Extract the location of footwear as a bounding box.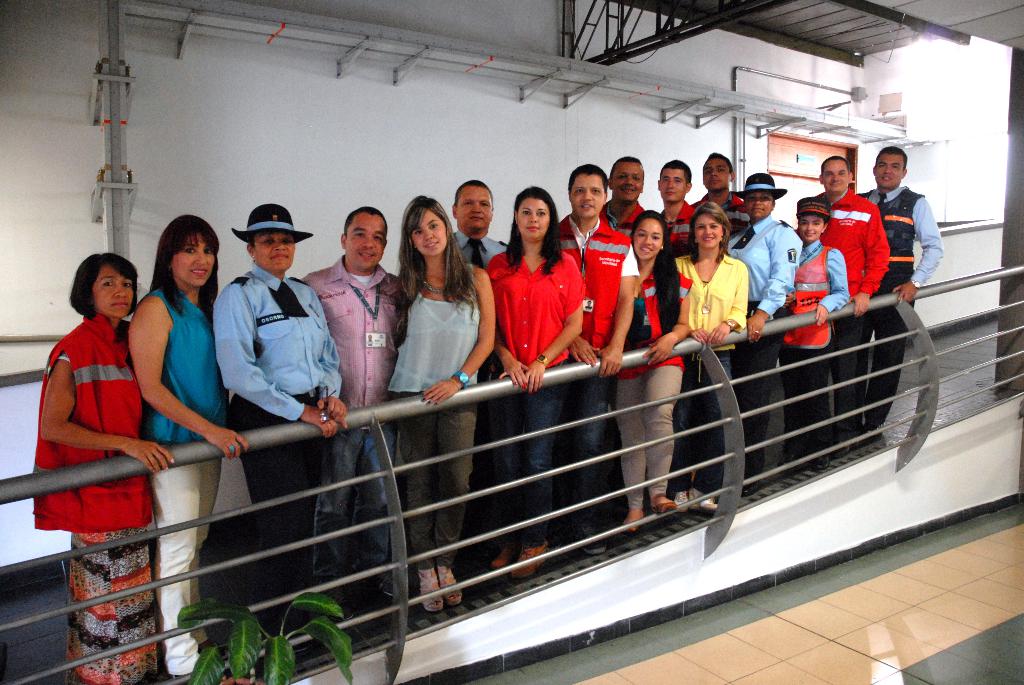
bbox=(381, 574, 409, 606).
